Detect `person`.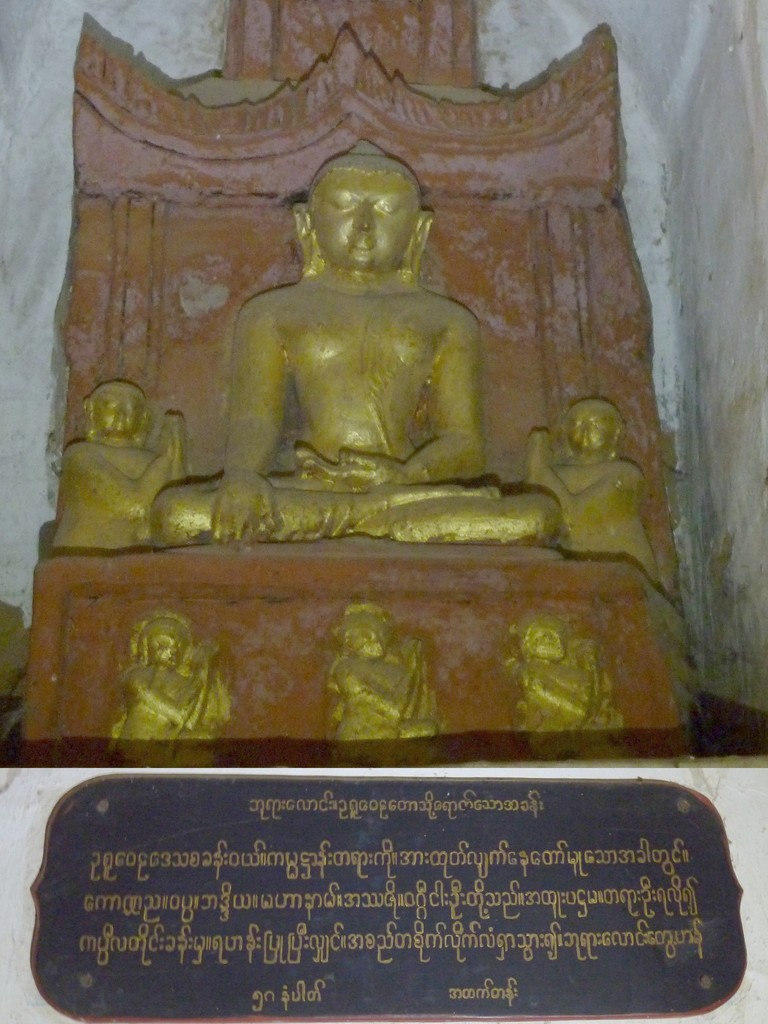
Detected at 38,381,188,557.
